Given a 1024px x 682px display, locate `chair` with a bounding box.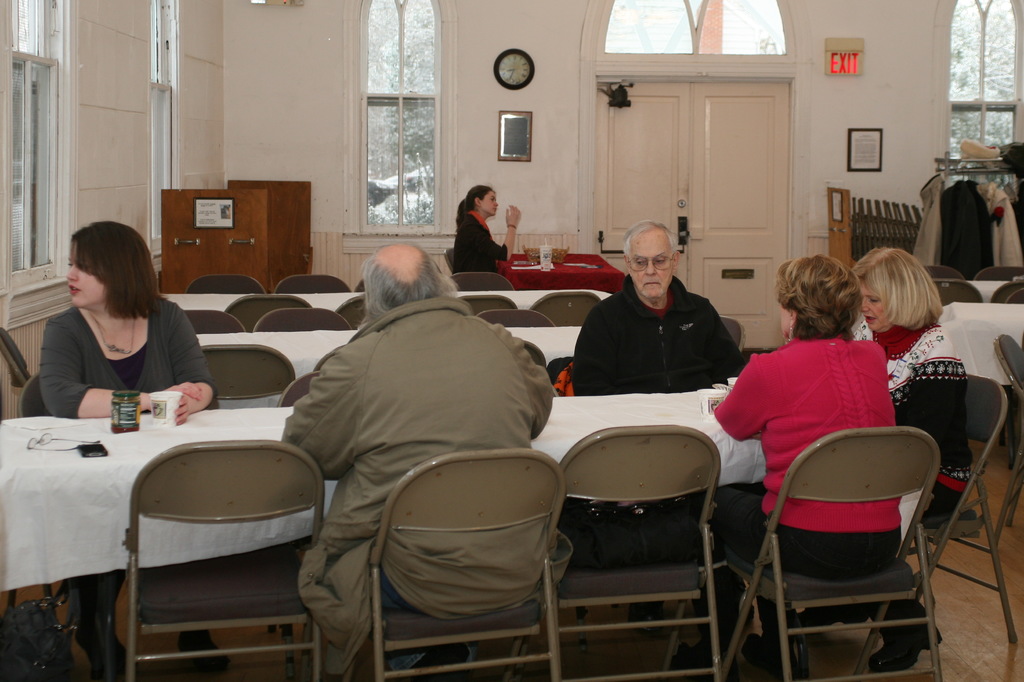
Located: bbox(440, 248, 456, 268).
